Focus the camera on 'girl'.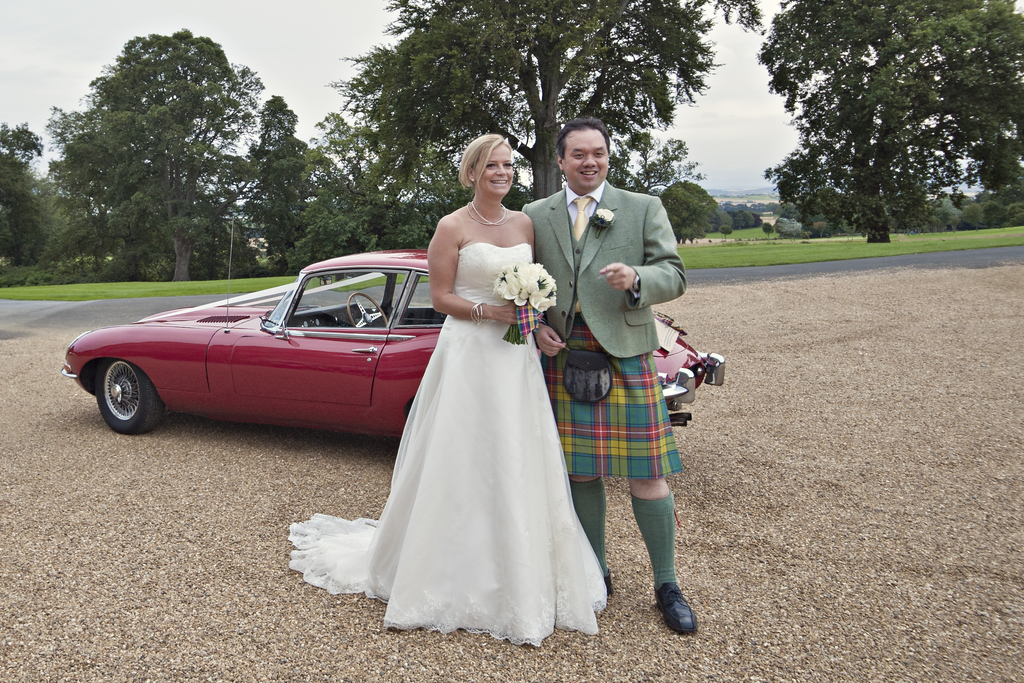
Focus region: x1=289, y1=130, x2=609, y2=652.
